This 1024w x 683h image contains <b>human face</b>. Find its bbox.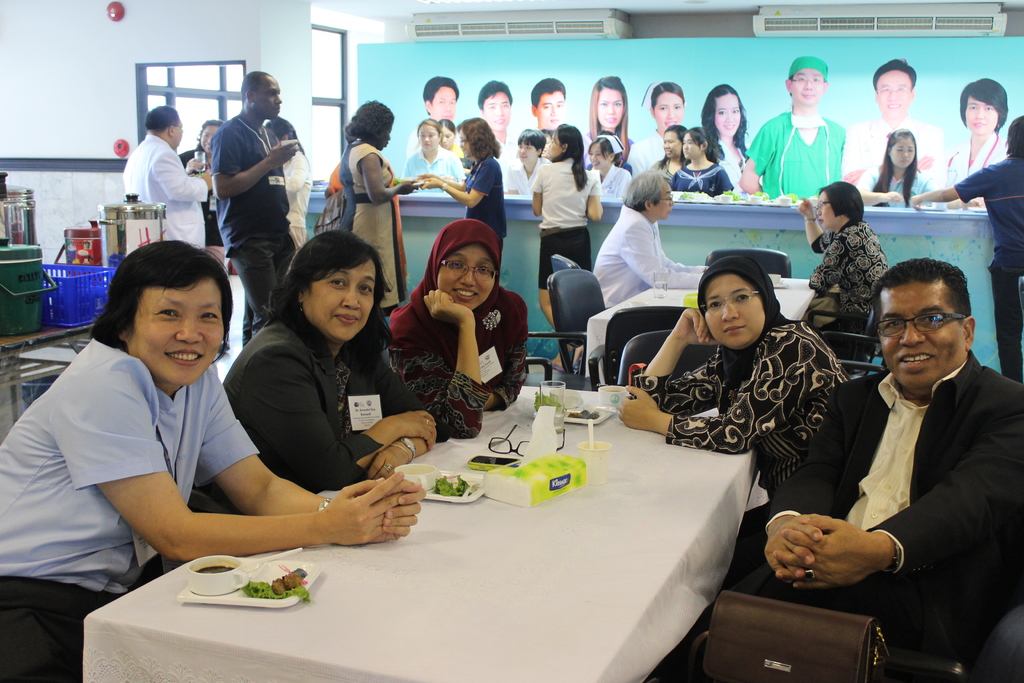
{"left": 420, "top": 122, "right": 439, "bottom": 157}.
